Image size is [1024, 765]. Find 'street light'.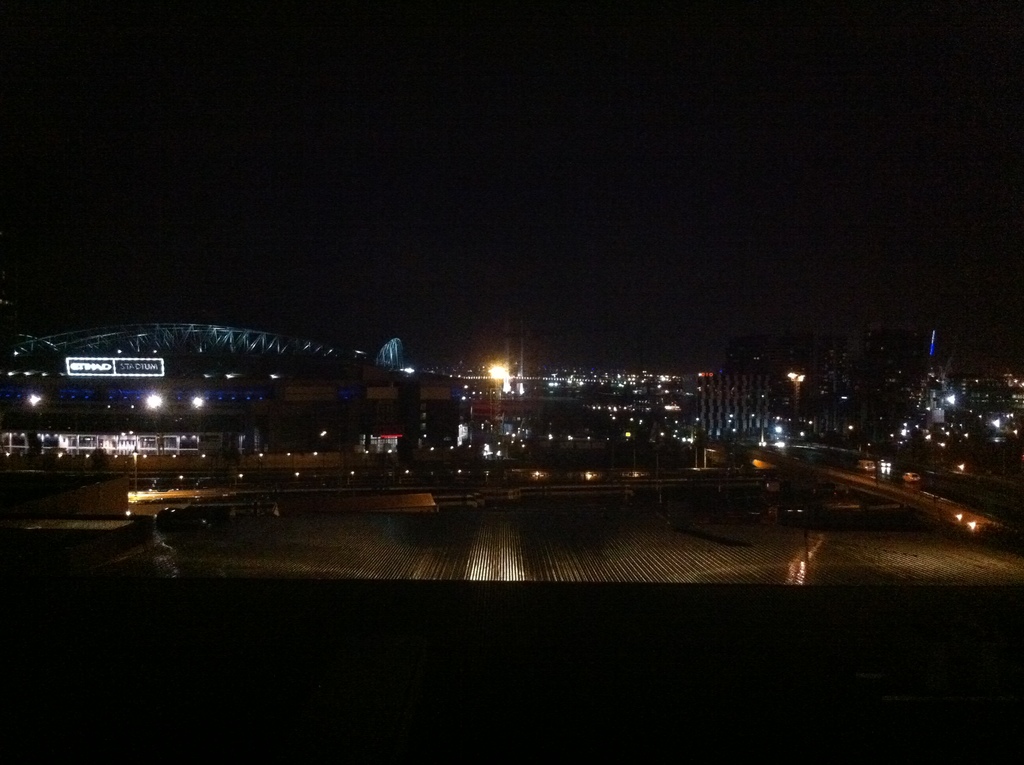
<bbox>143, 448, 156, 460</bbox>.
